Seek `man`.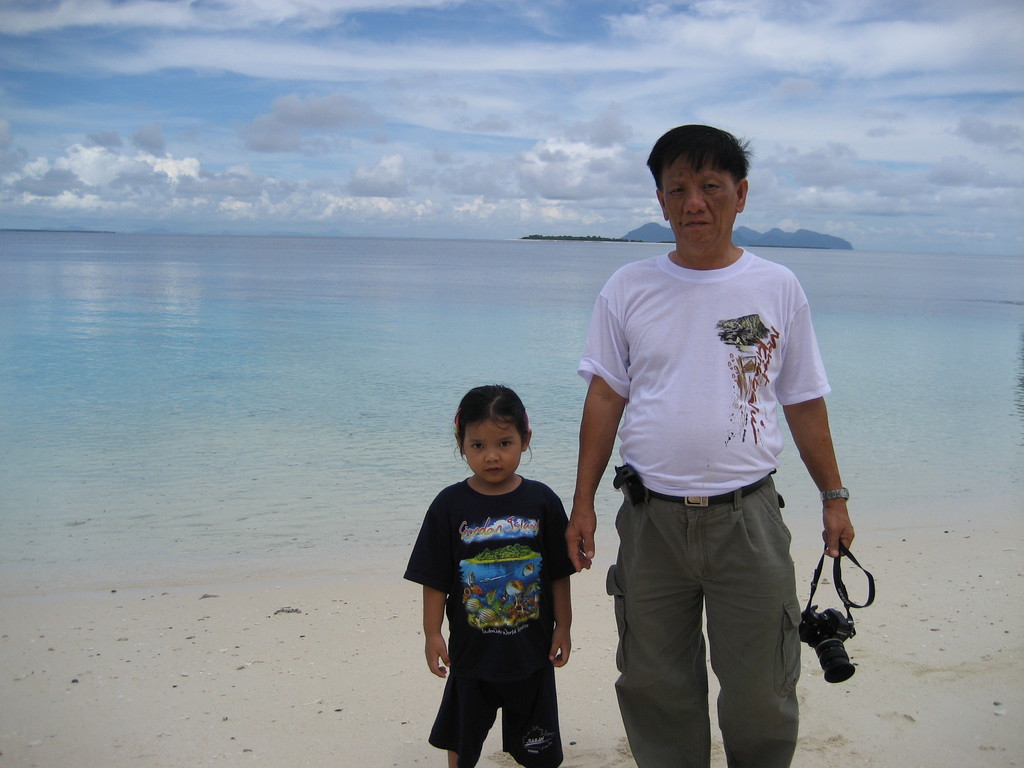
bbox=[568, 132, 852, 767].
